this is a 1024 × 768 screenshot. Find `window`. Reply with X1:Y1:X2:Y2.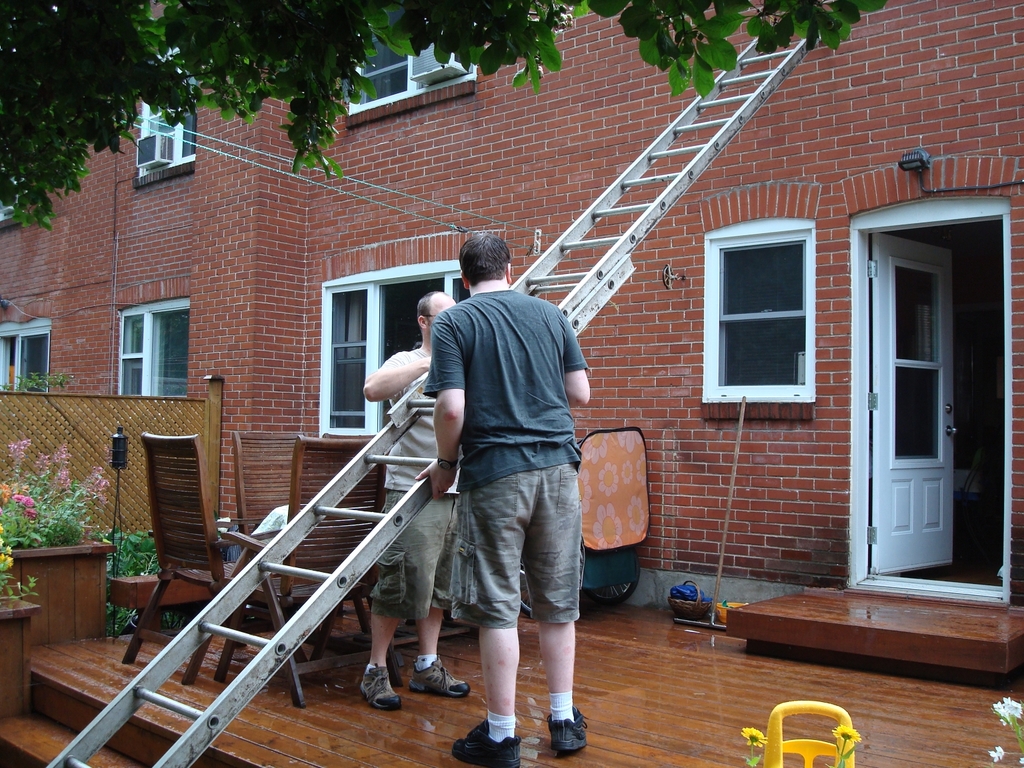
353:15:479:131.
